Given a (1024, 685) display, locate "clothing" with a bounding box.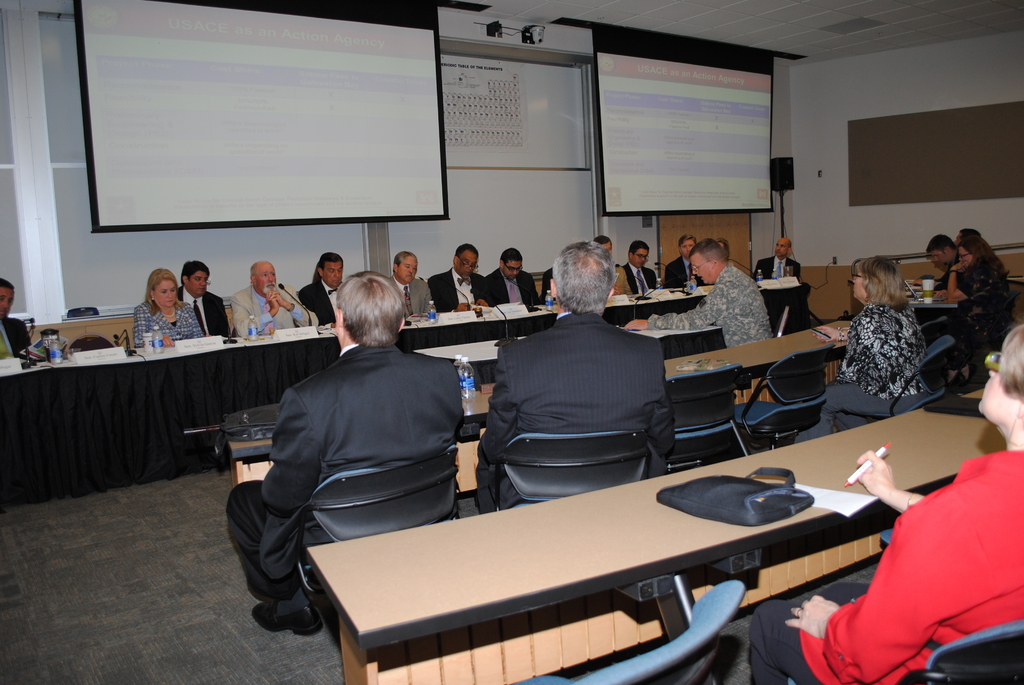
Located: BBox(642, 265, 778, 350).
